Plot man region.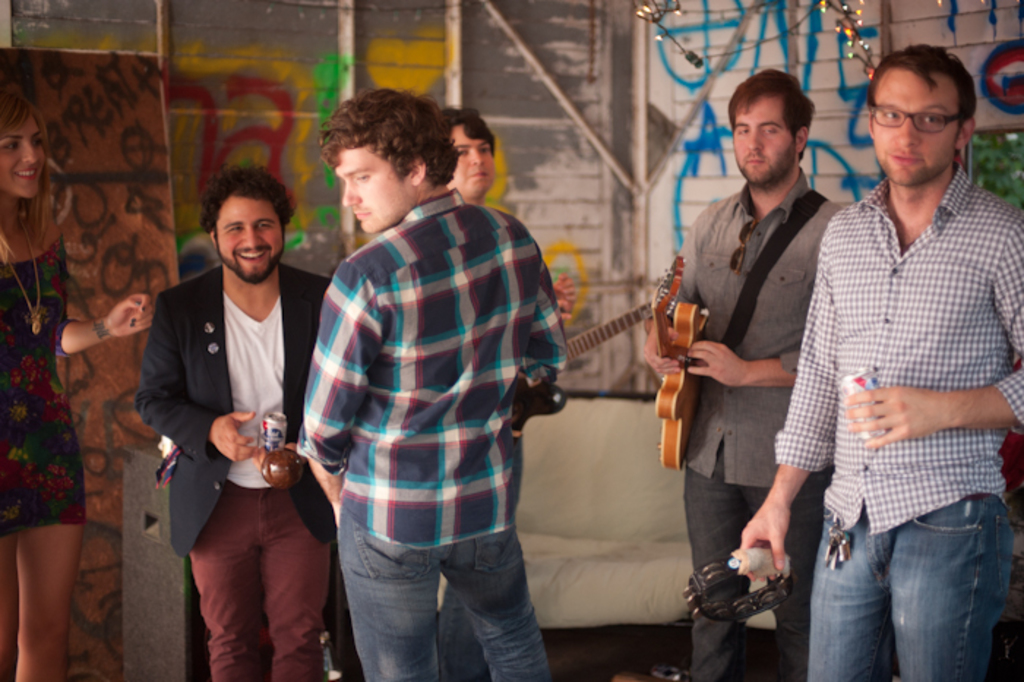
Plotted at (415, 108, 541, 681).
